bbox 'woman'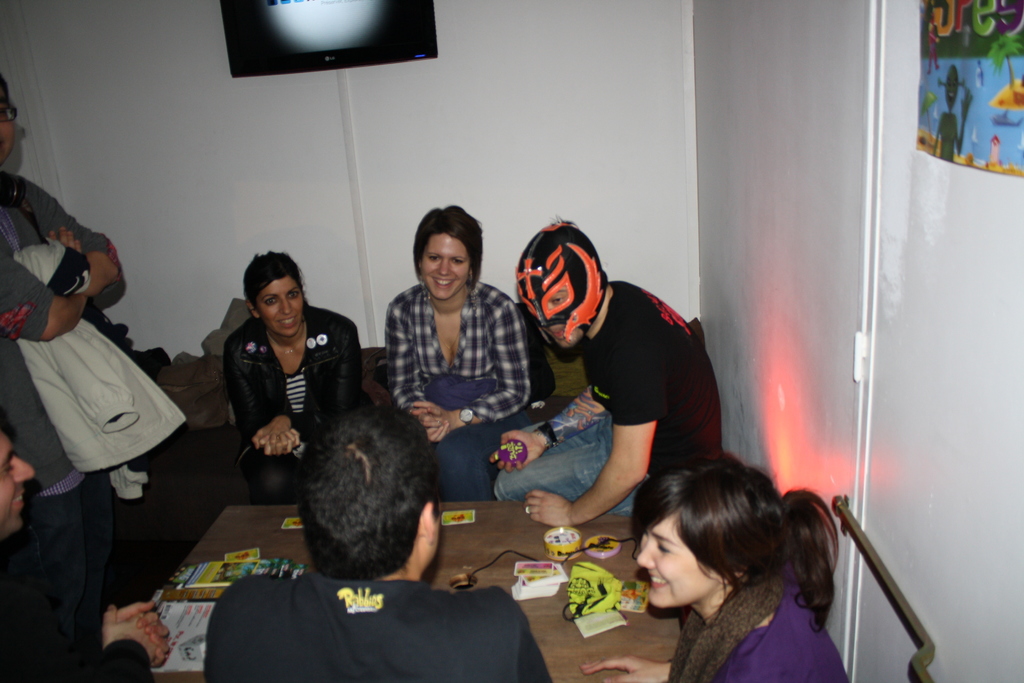
detection(584, 454, 876, 675)
